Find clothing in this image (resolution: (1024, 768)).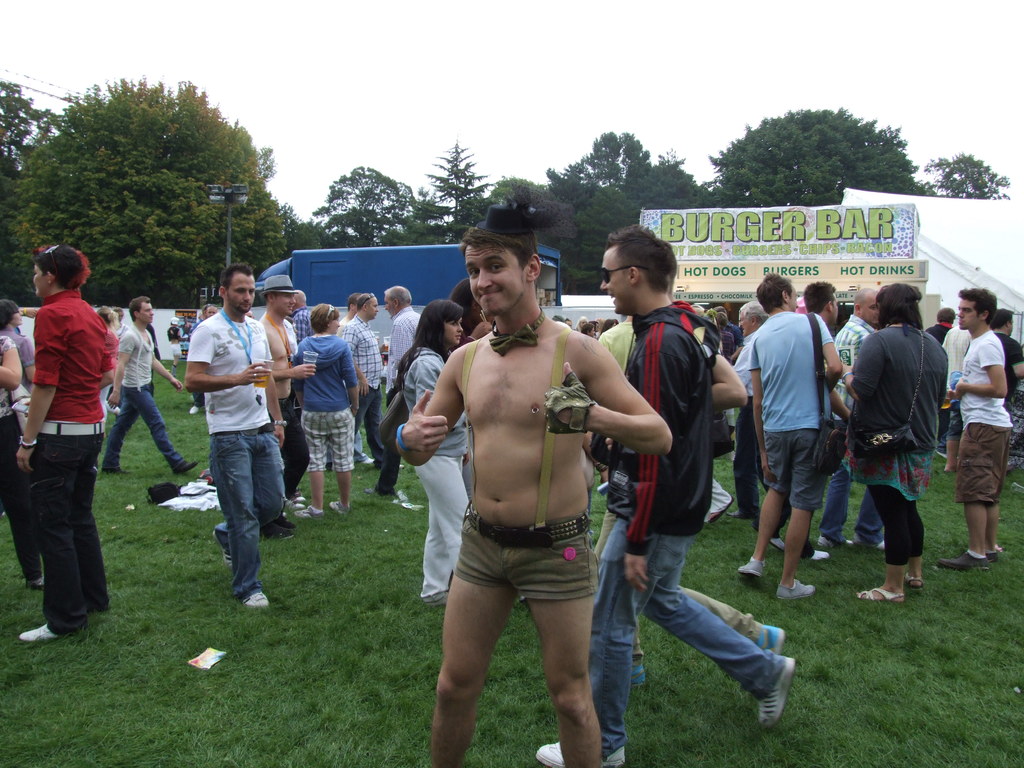
left=722, top=319, right=743, bottom=342.
